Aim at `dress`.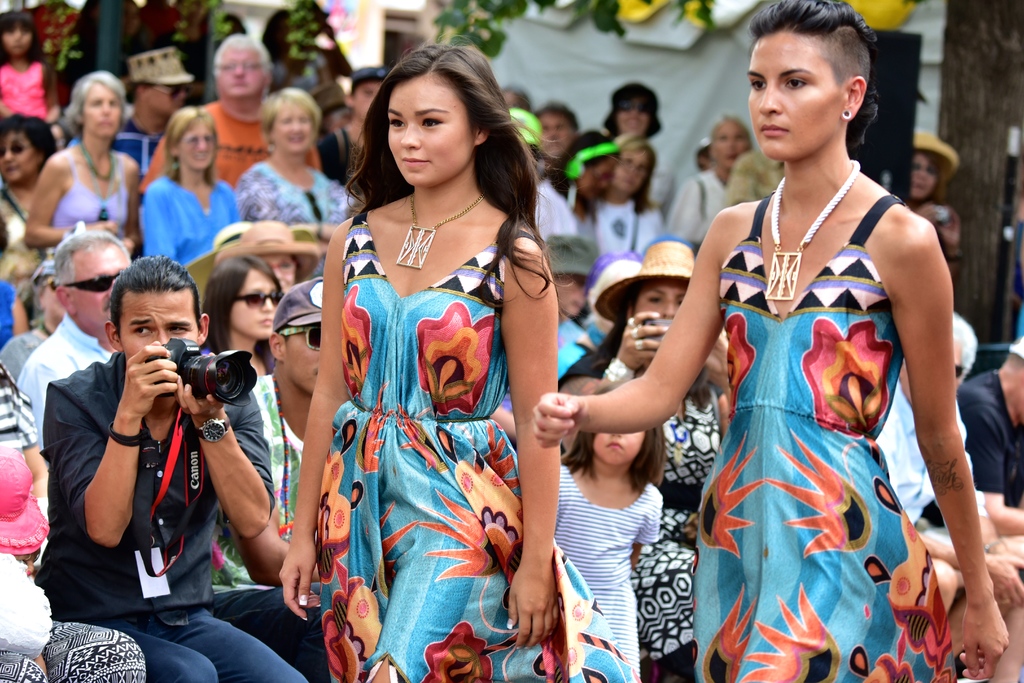
Aimed at x1=684 y1=193 x2=964 y2=682.
